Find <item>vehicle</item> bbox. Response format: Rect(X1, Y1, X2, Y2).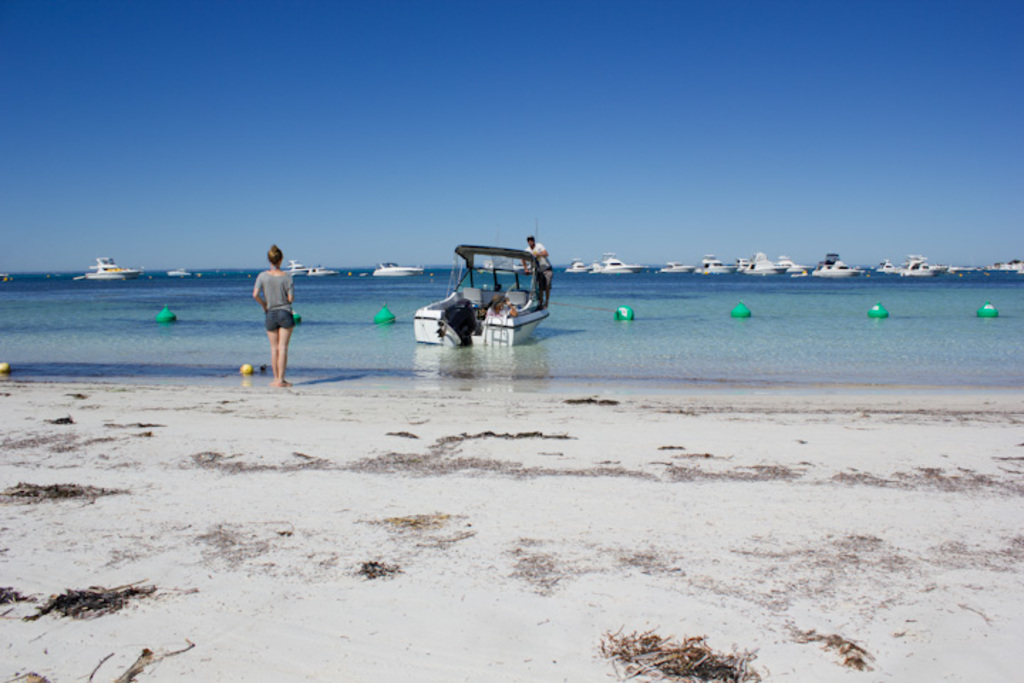
Rect(596, 253, 644, 276).
